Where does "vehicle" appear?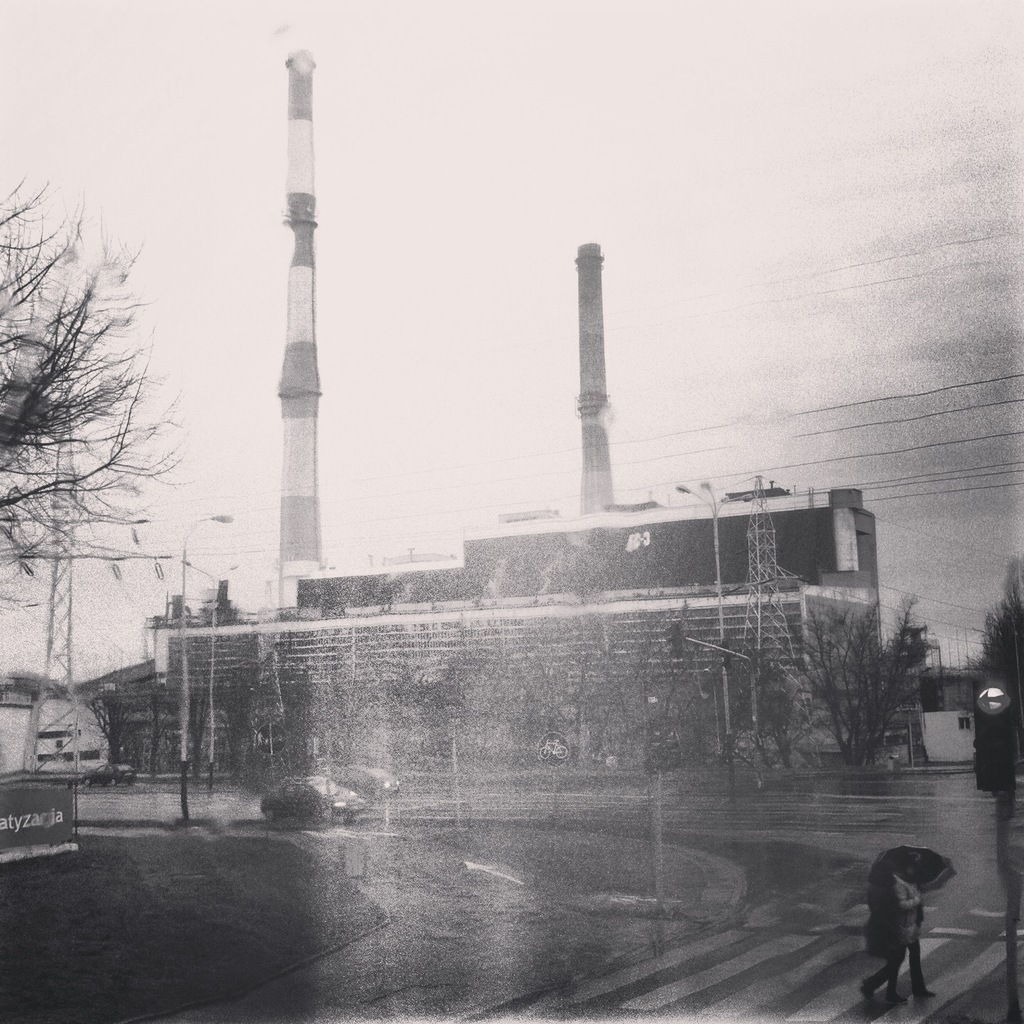
Appears at region(336, 759, 398, 801).
